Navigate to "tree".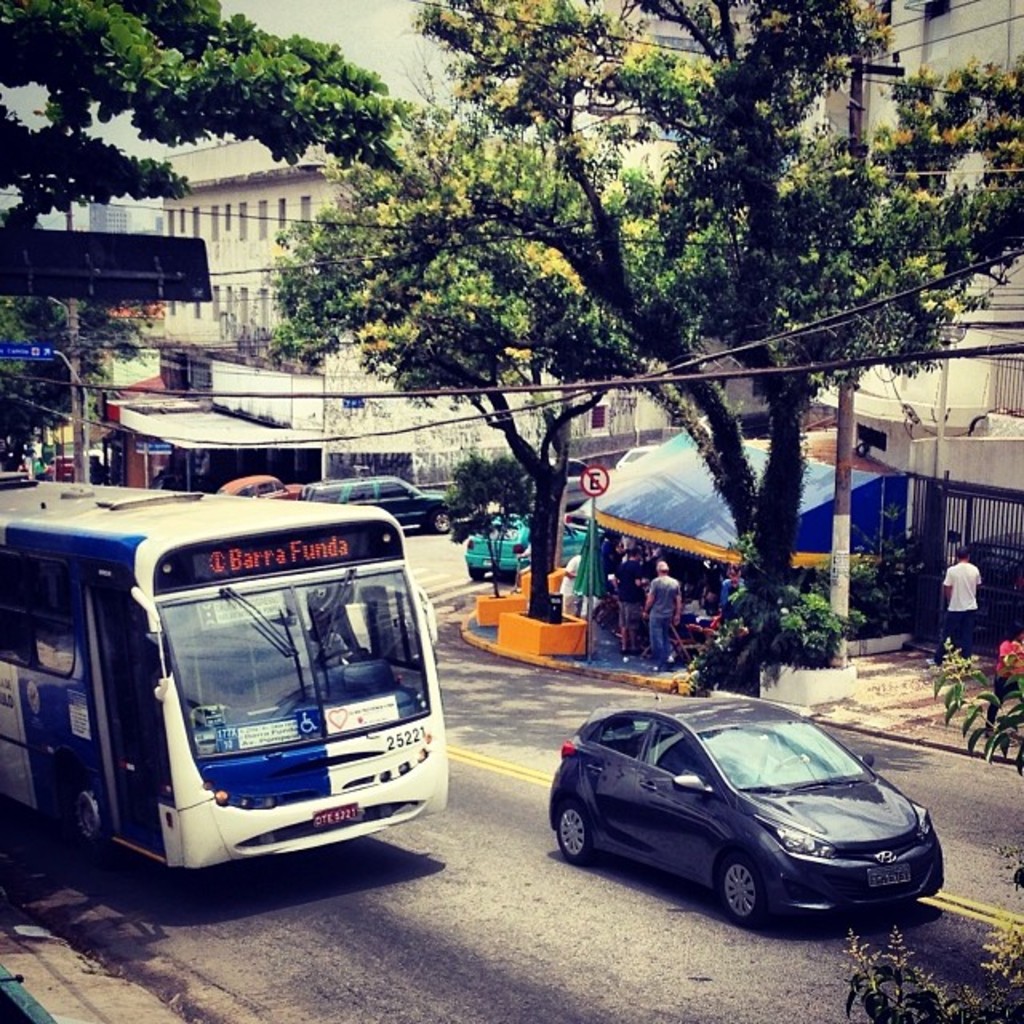
Navigation target: [x1=928, y1=61, x2=1022, y2=392].
